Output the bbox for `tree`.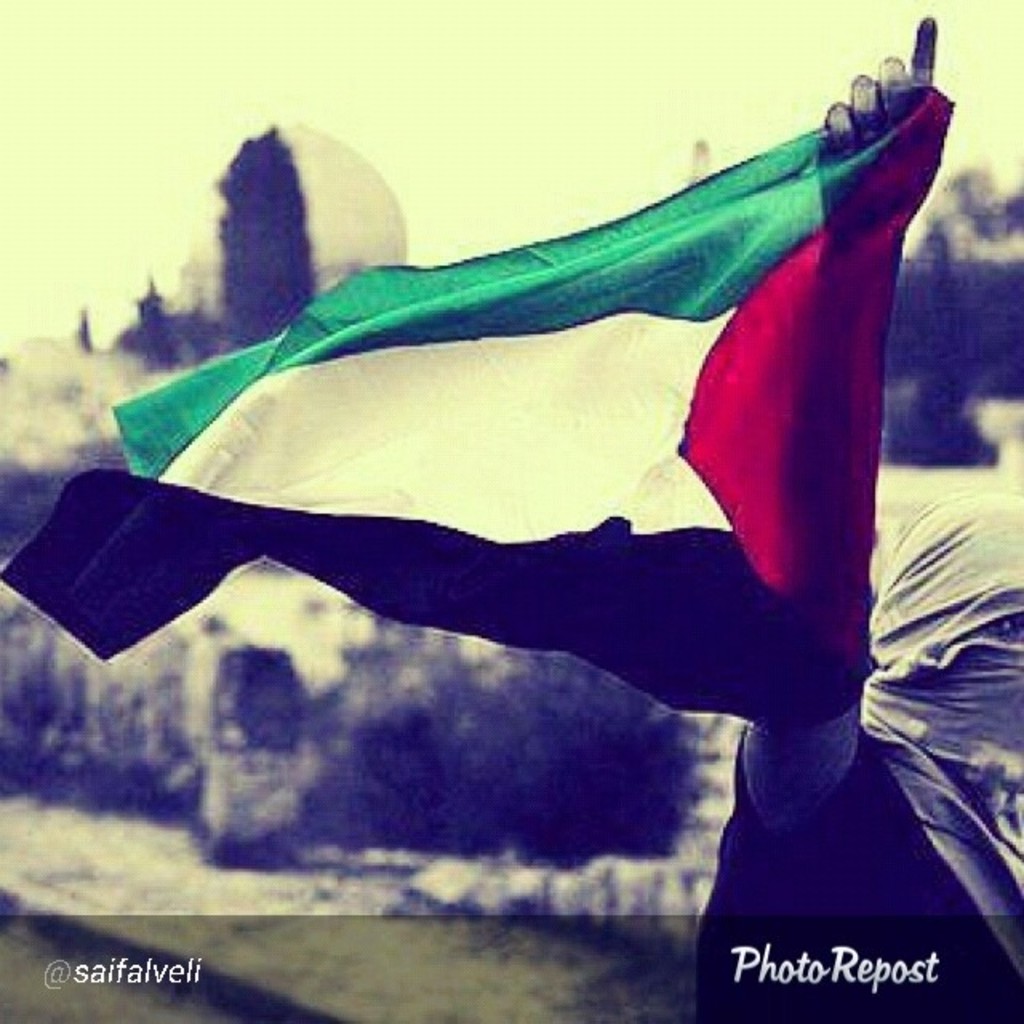
(left=0, top=613, right=205, bottom=819).
